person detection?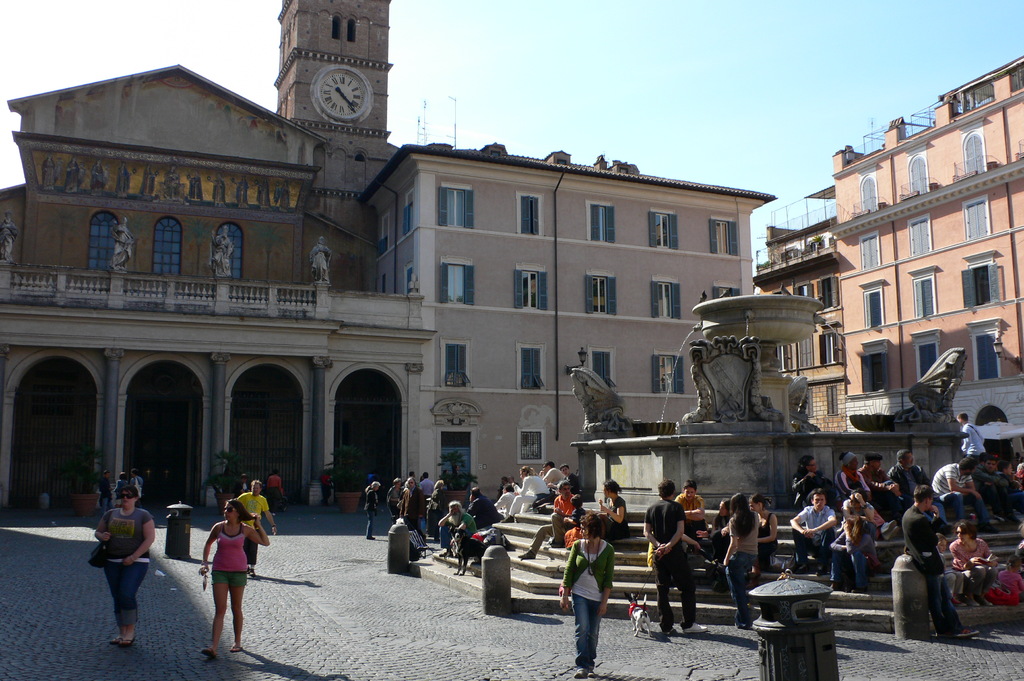
[746,494,781,572]
